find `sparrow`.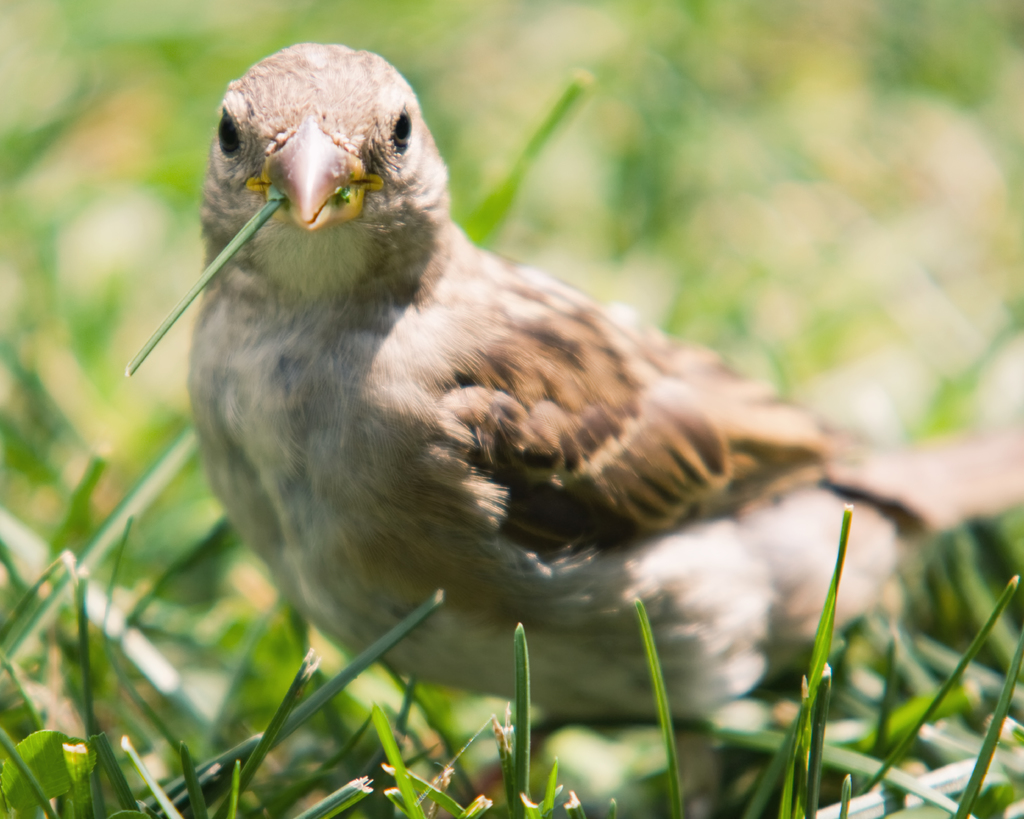
x1=184, y1=35, x2=1023, y2=799.
